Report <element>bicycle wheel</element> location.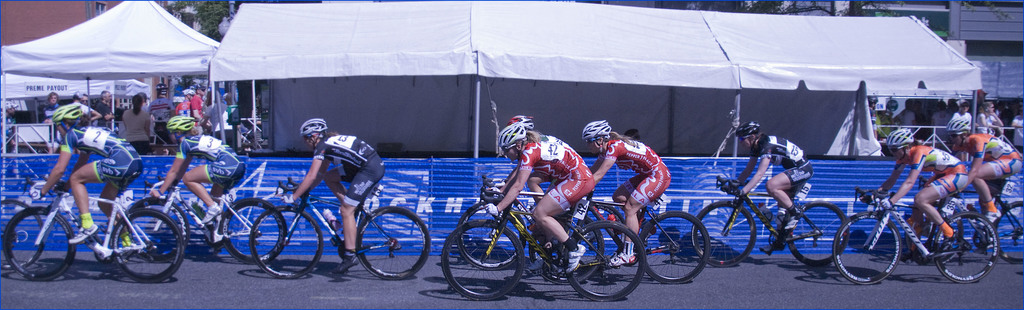
Report: [left=785, top=202, right=851, bottom=268].
